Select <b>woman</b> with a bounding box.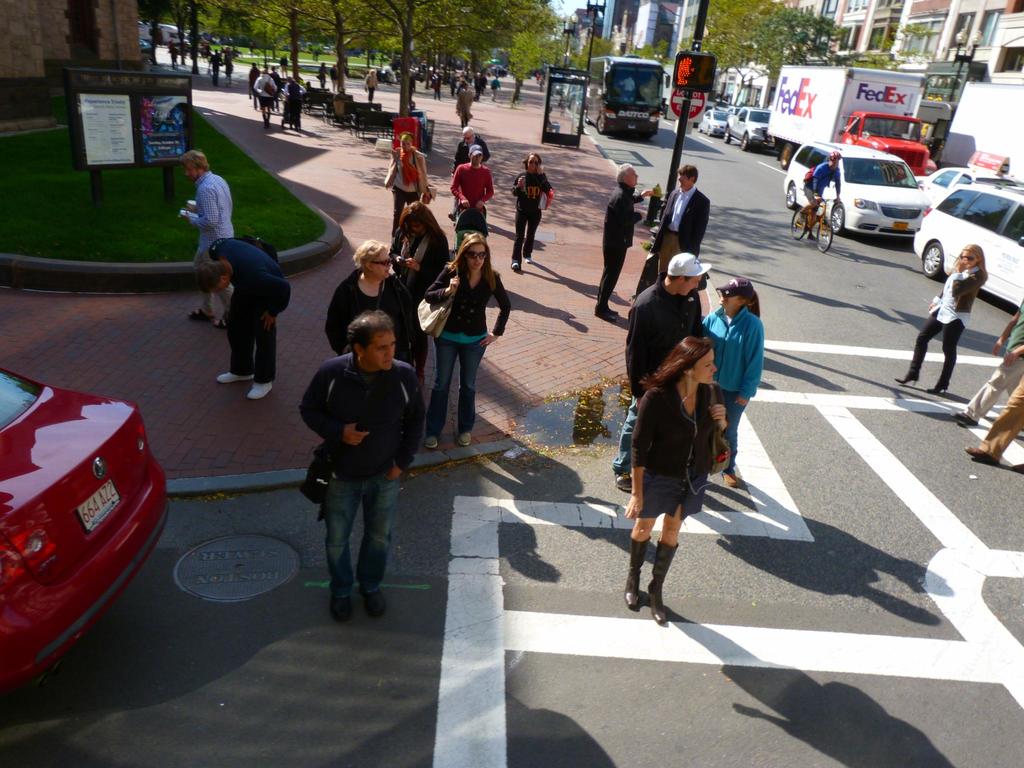
(701,279,765,487).
